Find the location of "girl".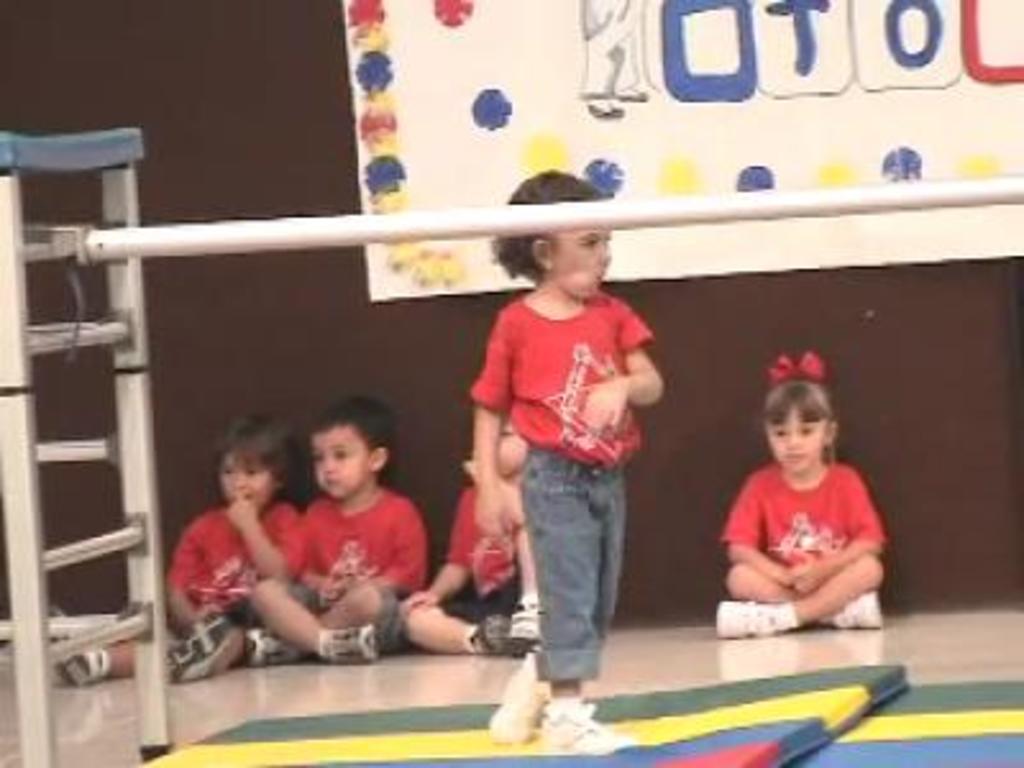
Location: bbox=(468, 179, 658, 755).
